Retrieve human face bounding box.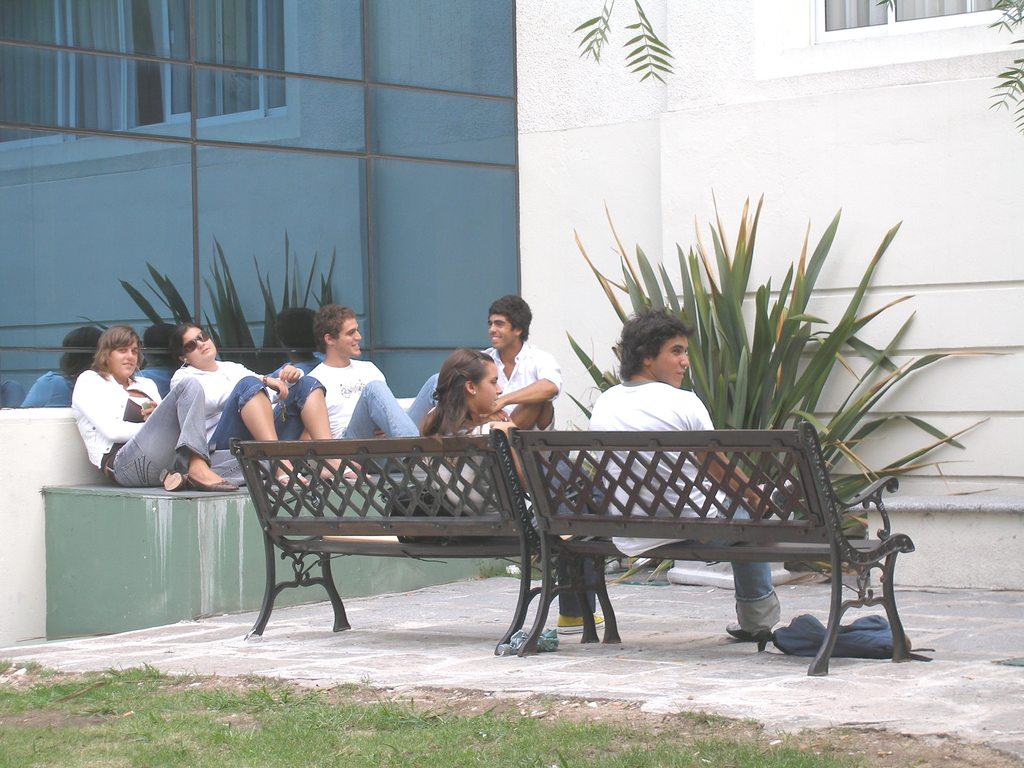
Bounding box: {"left": 107, "top": 342, "right": 135, "bottom": 372}.
